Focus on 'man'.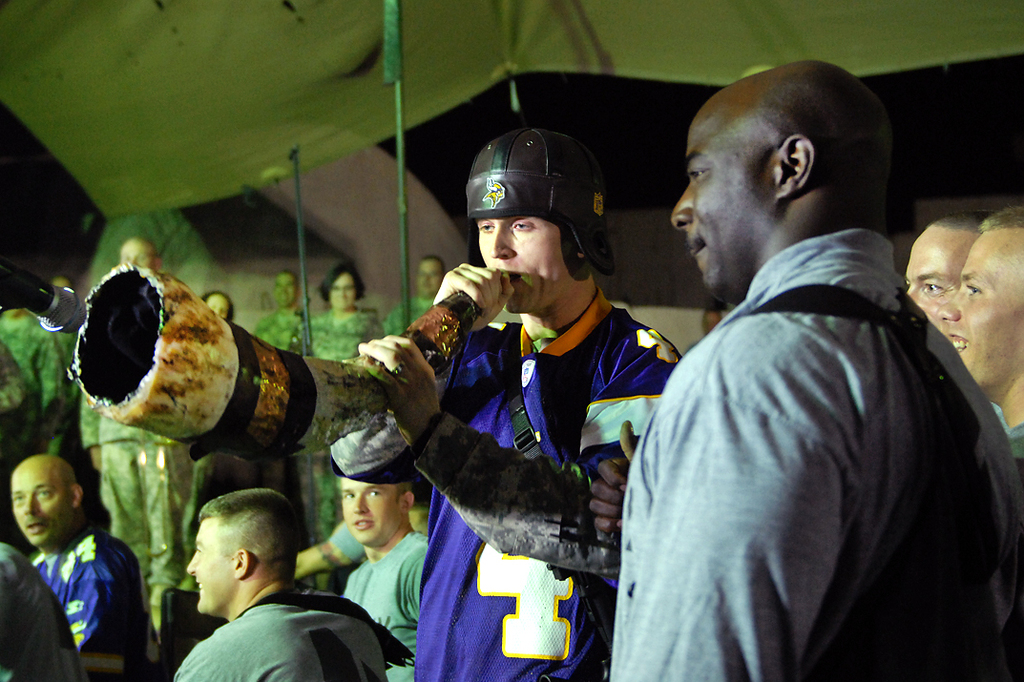
Focused at 0/275/87/468.
